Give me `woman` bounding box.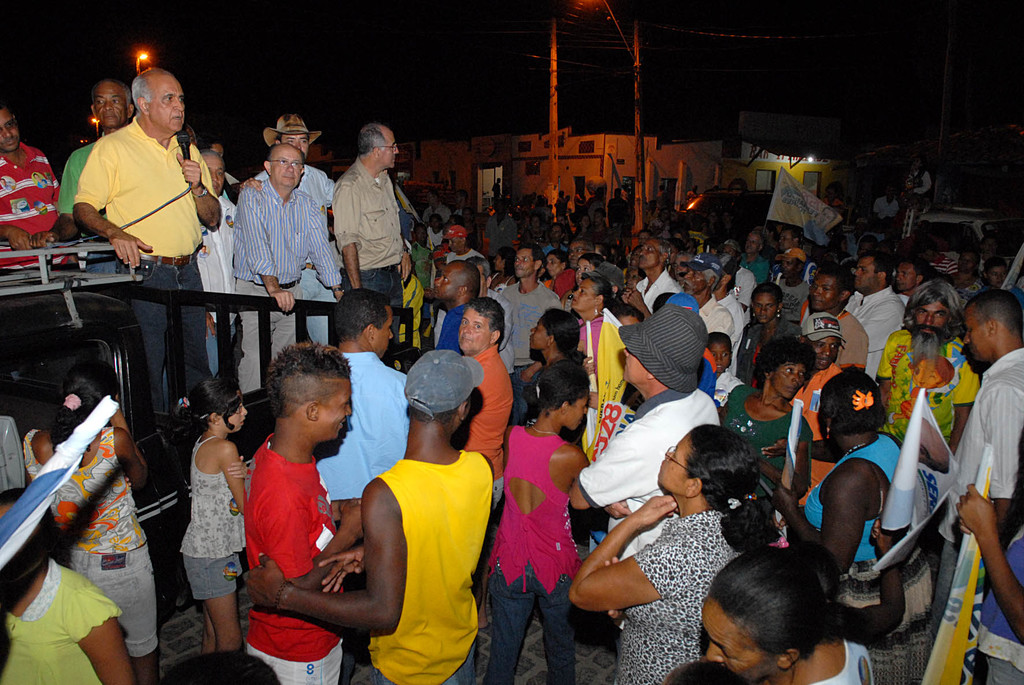
717 336 813 500.
